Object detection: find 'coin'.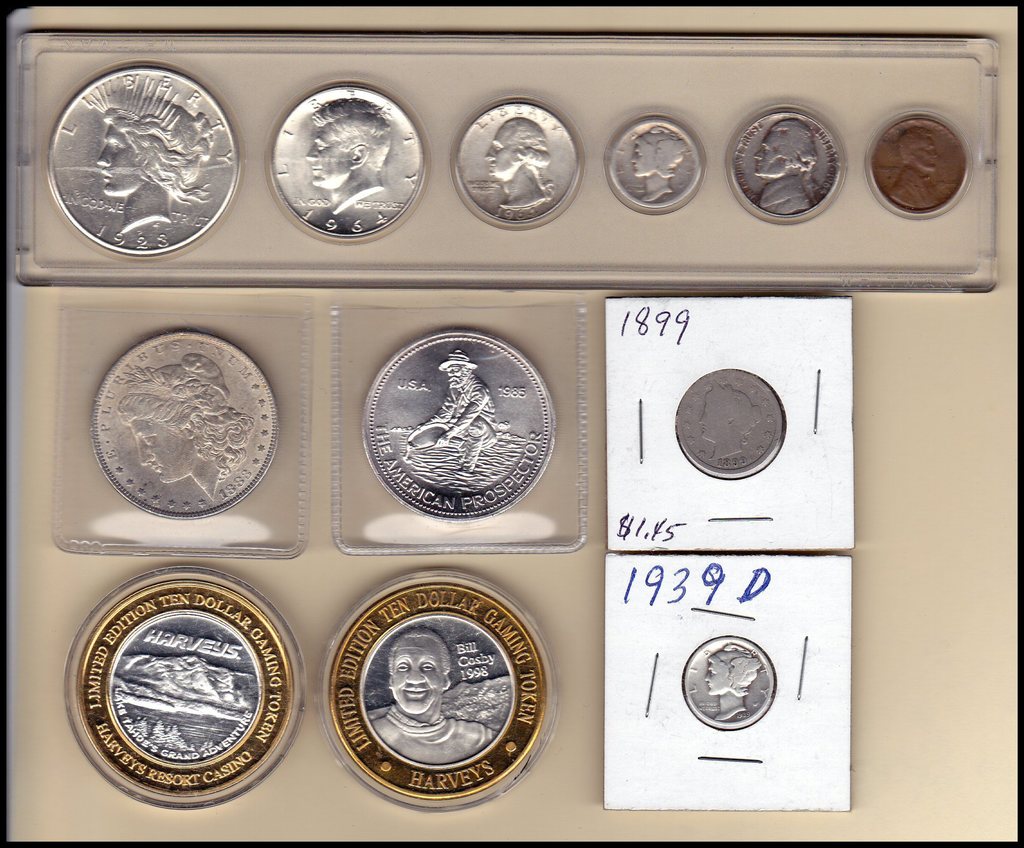
detection(77, 571, 300, 804).
